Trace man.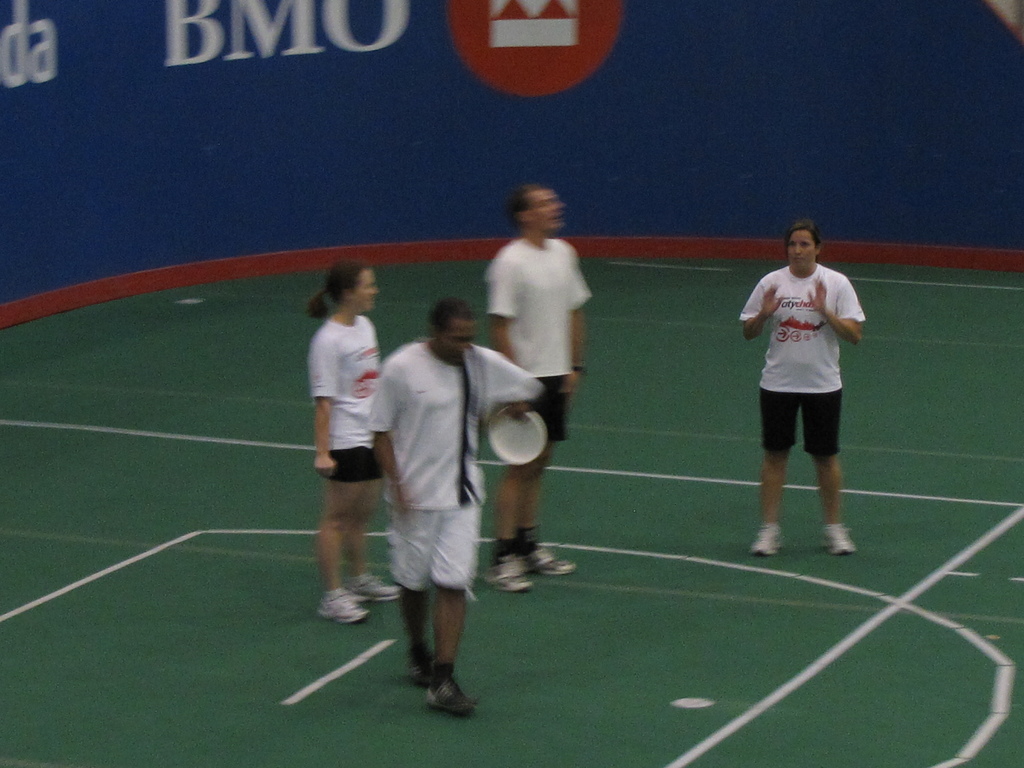
Traced to (363,297,545,720).
